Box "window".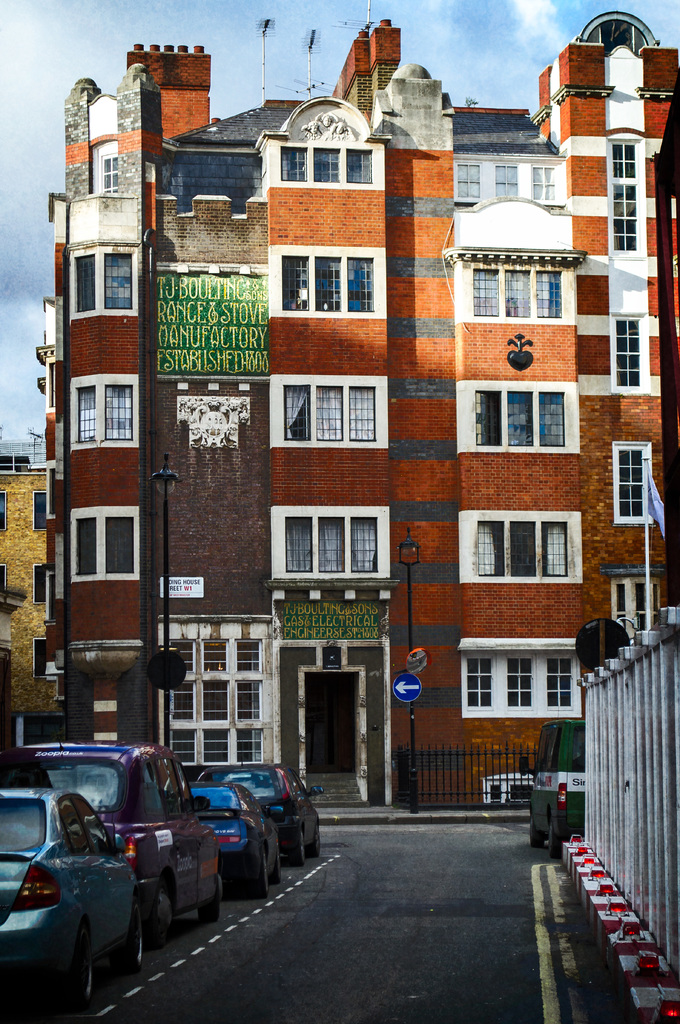
91/154/126/191.
